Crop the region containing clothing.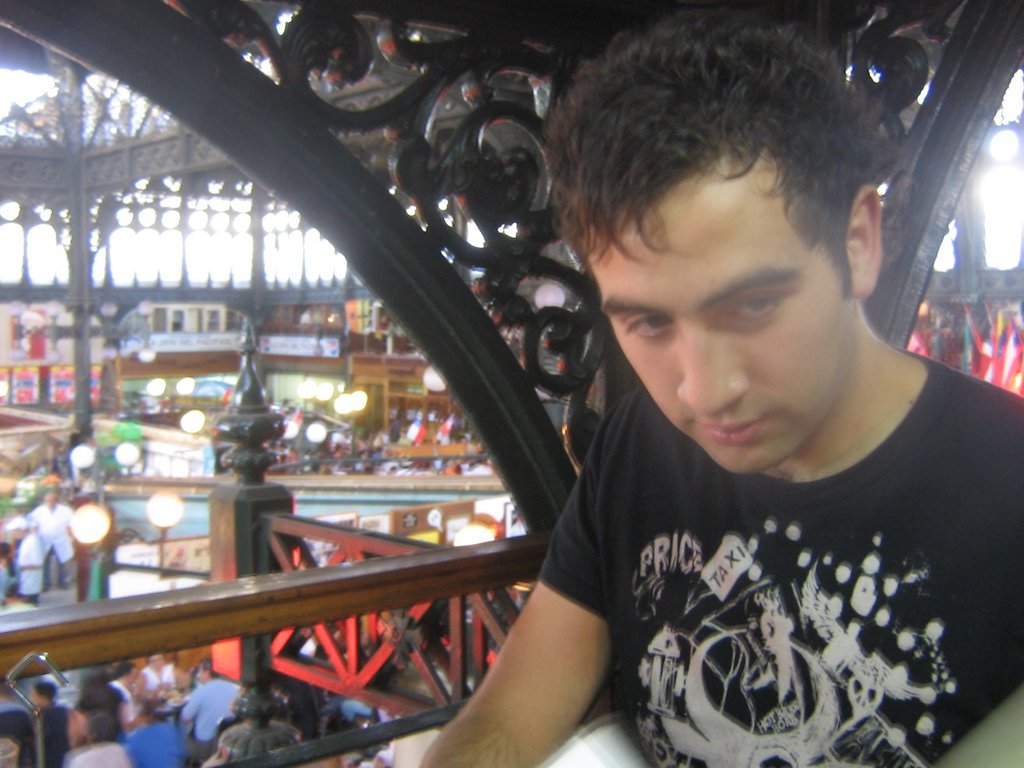
Crop region: select_region(536, 346, 1023, 767).
